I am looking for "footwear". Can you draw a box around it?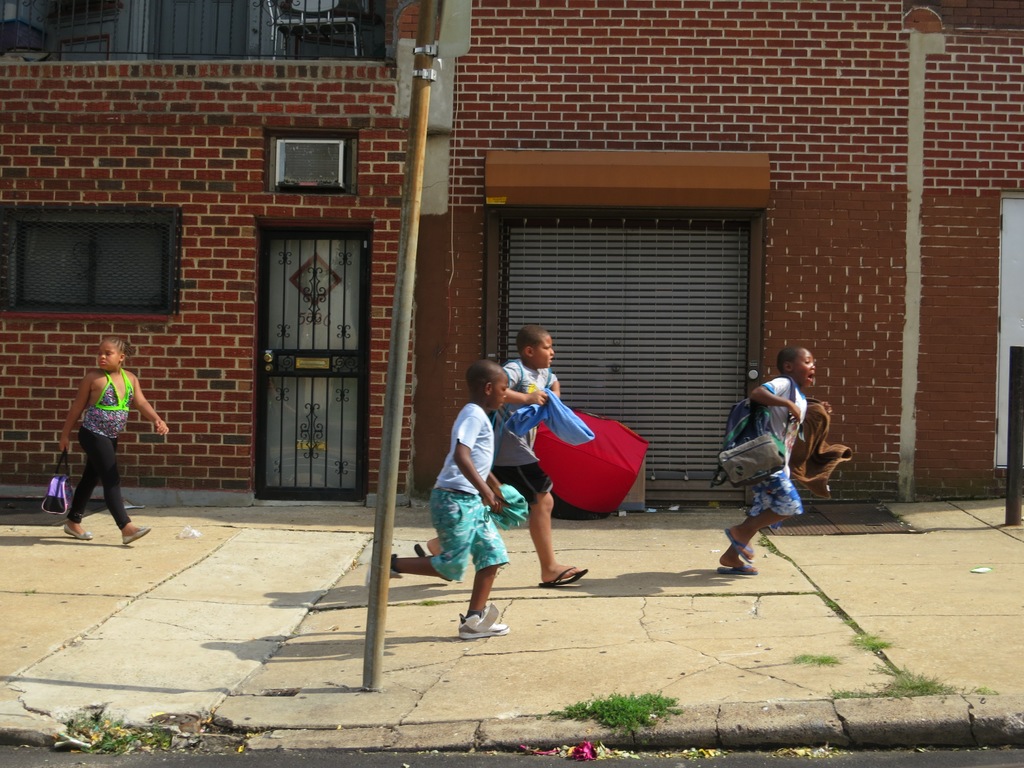
Sure, the bounding box is {"x1": 364, "y1": 540, "x2": 414, "y2": 593}.
